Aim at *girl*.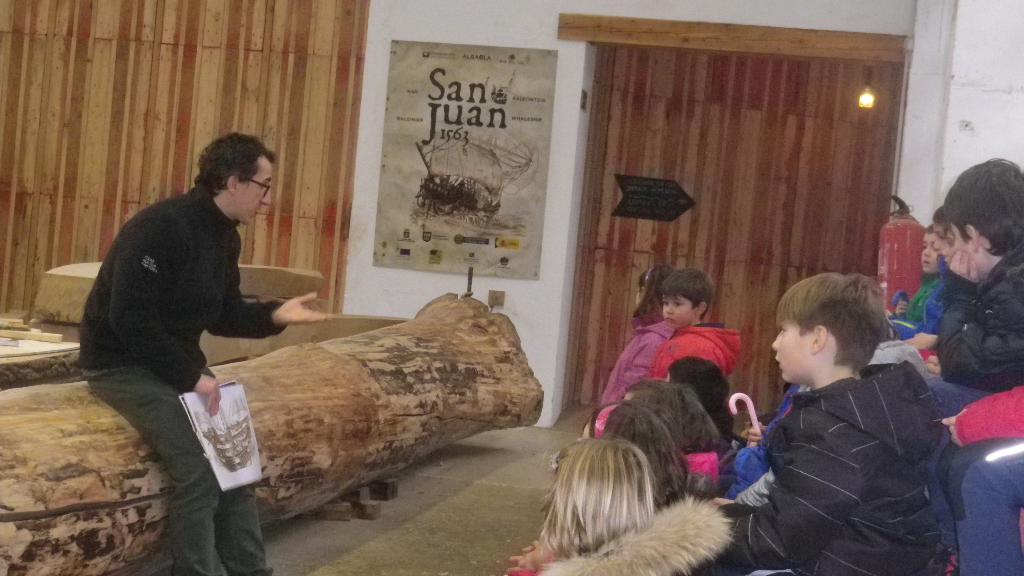
Aimed at 597/263/680/406.
